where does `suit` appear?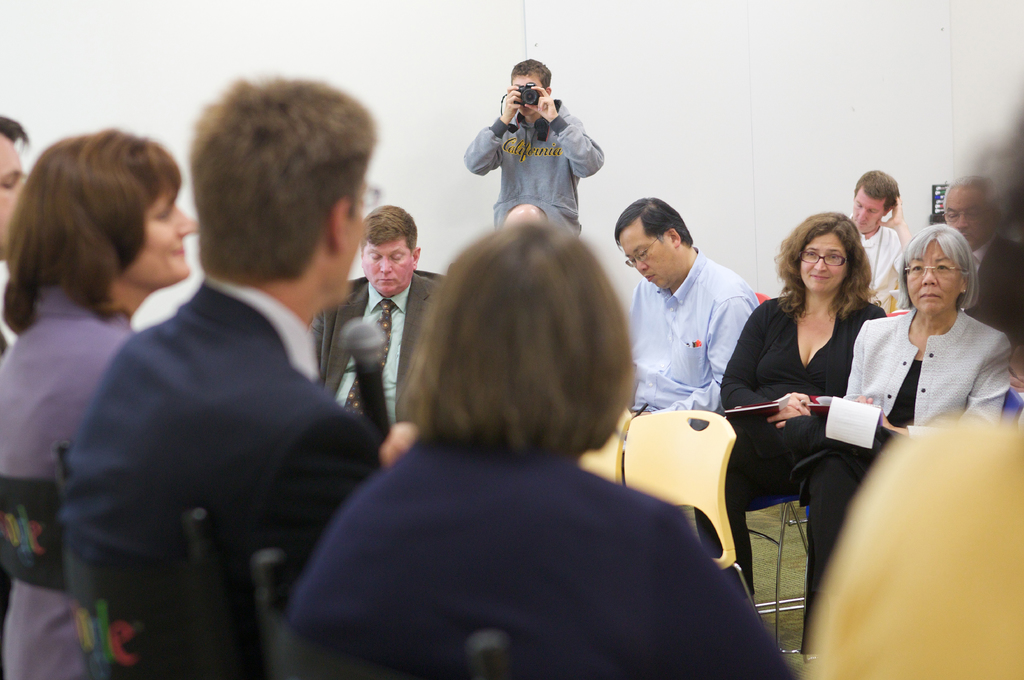
Appears at bbox=[963, 235, 1023, 352].
